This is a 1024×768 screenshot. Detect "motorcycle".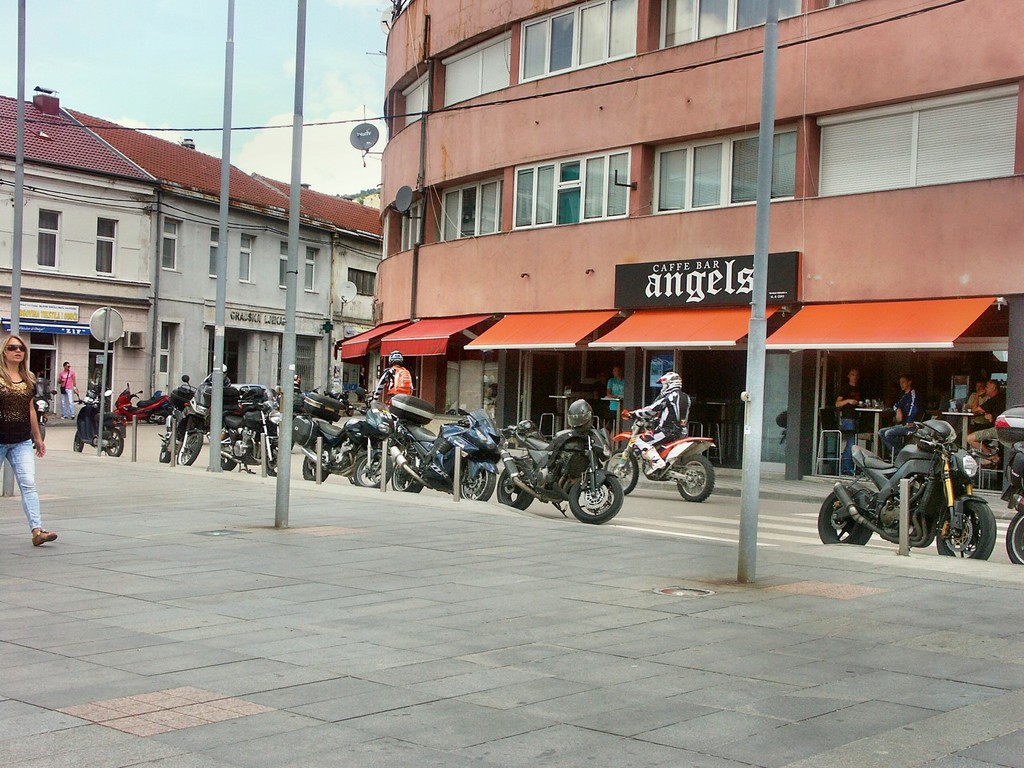
select_region(158, 372, 211, 467).
